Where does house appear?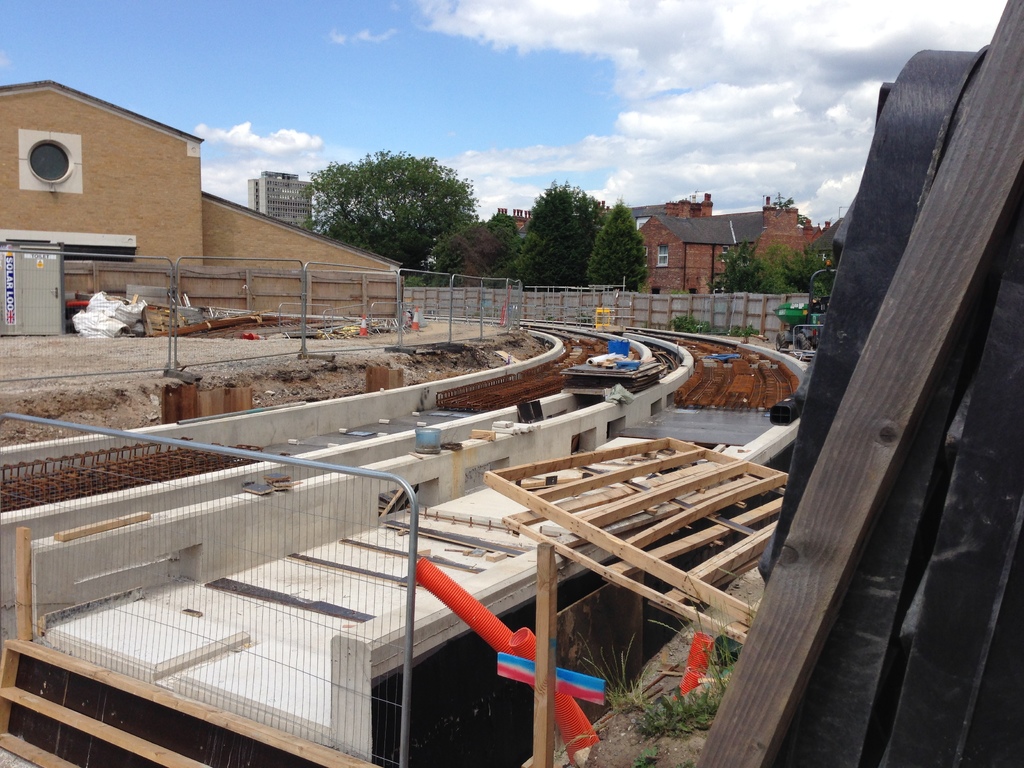
Appears at 495,204,532,232.
